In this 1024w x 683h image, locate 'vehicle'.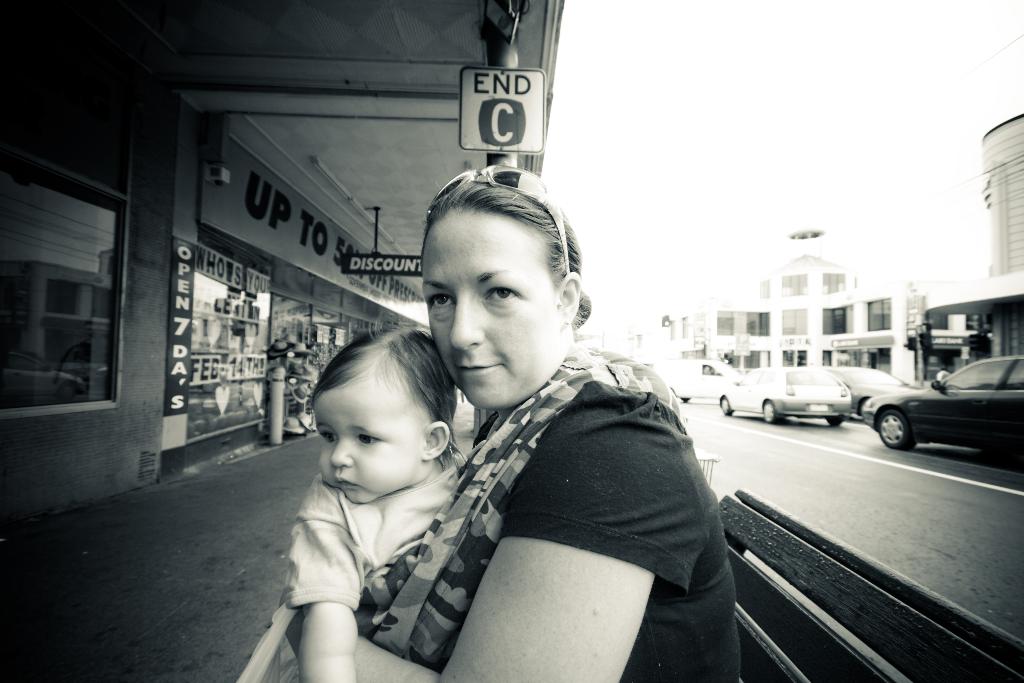
Bounding box: [left=710, top=365, right=858, bottom=419].
